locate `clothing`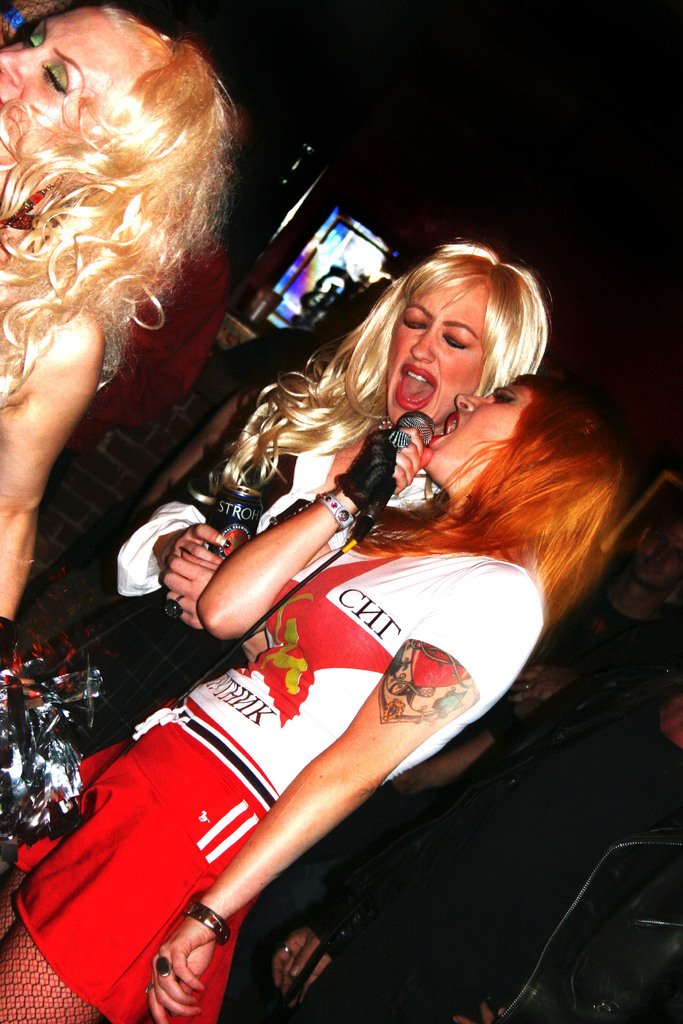
(56, 248, 242, 467)
